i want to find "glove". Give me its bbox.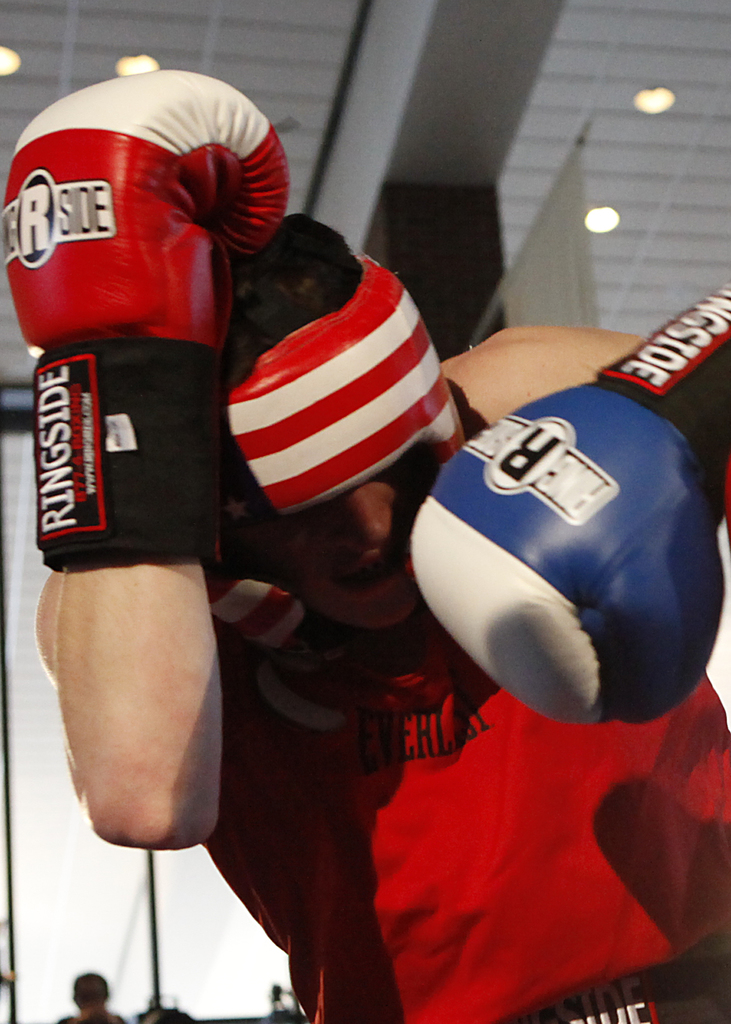
l=406, t=381, r=727, b=729.
